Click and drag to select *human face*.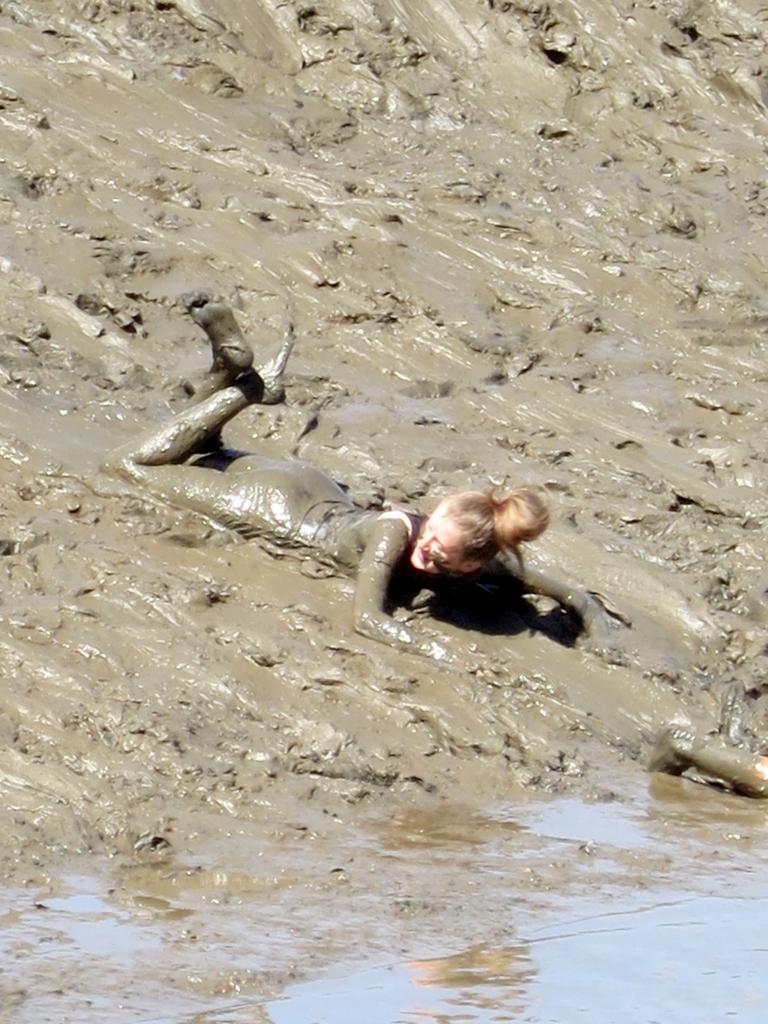
Selection: <region>406, 499, 461, 577</region>.
